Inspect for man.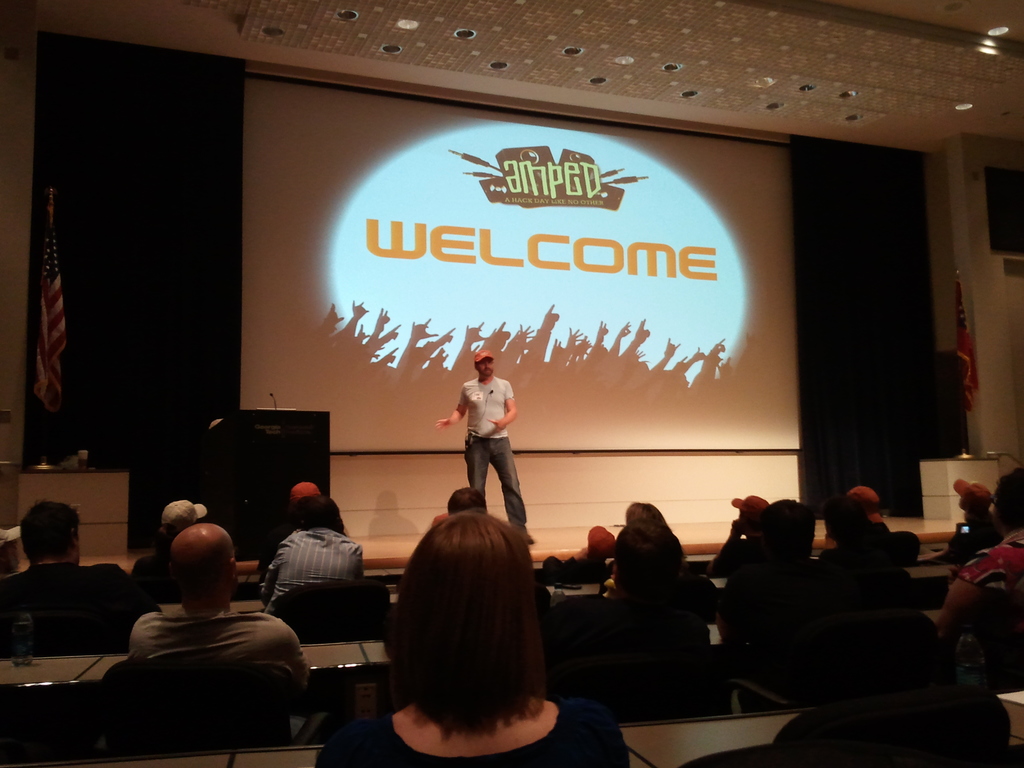
Inspection: bbox=[440, 357, 529, 535].
